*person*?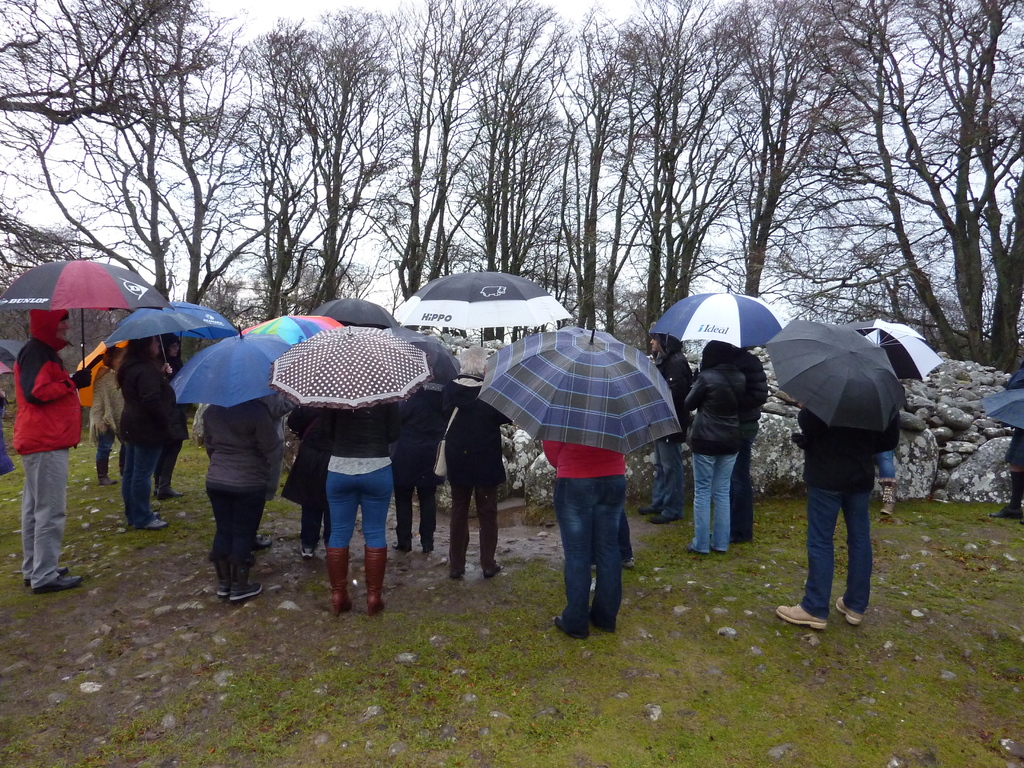
85:346:118:486
